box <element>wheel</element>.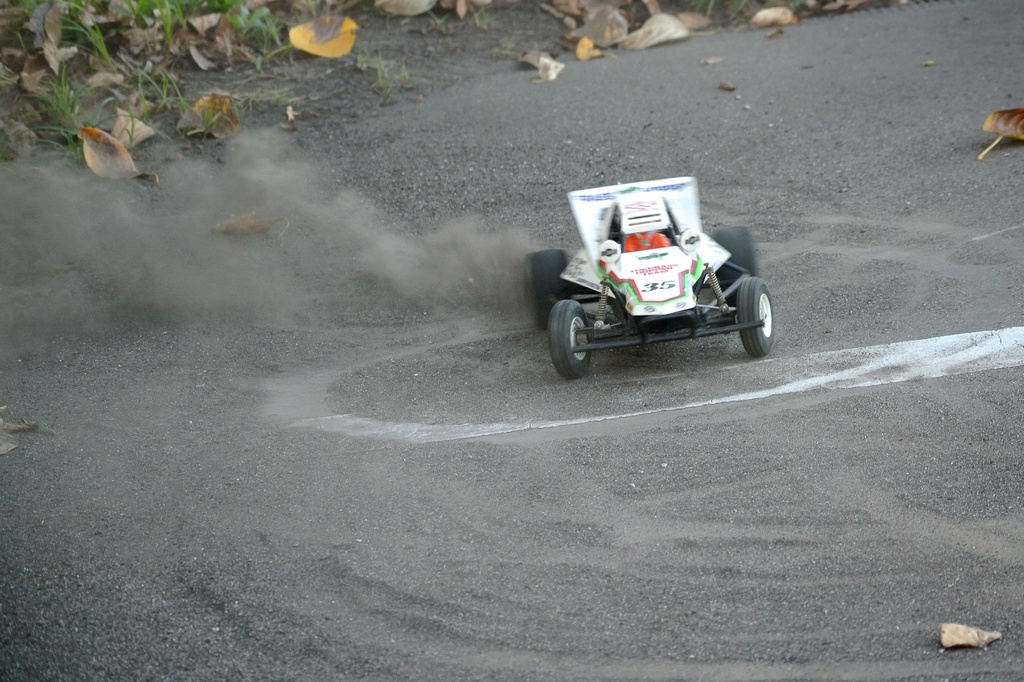
box=[517, 247, 570, 337].
